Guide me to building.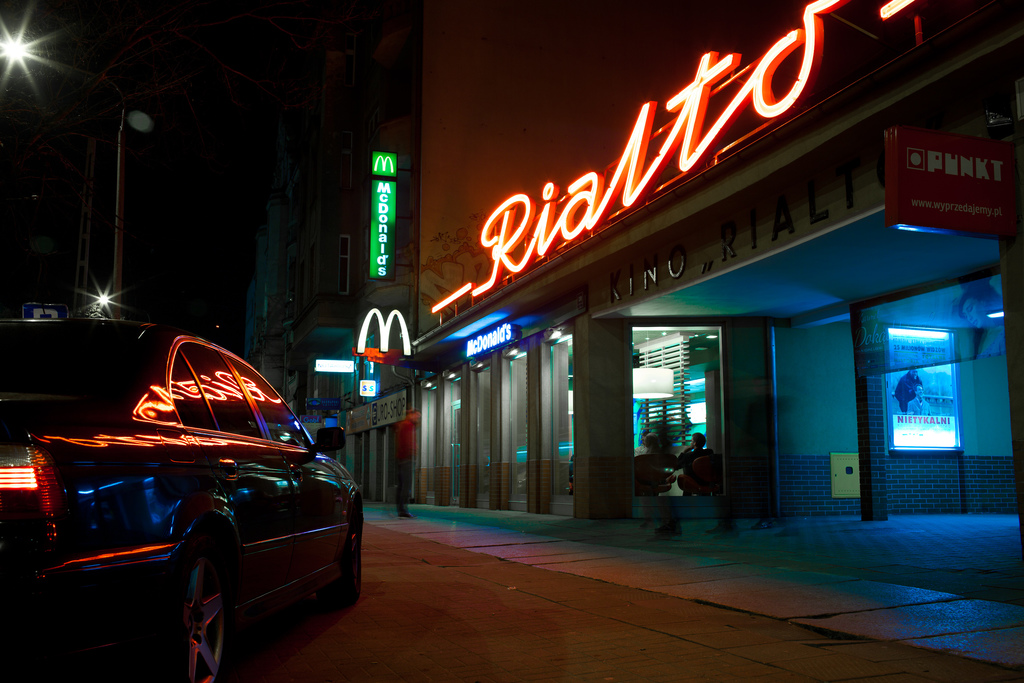
Guidance: rect(247, 0, 1023, 518).
